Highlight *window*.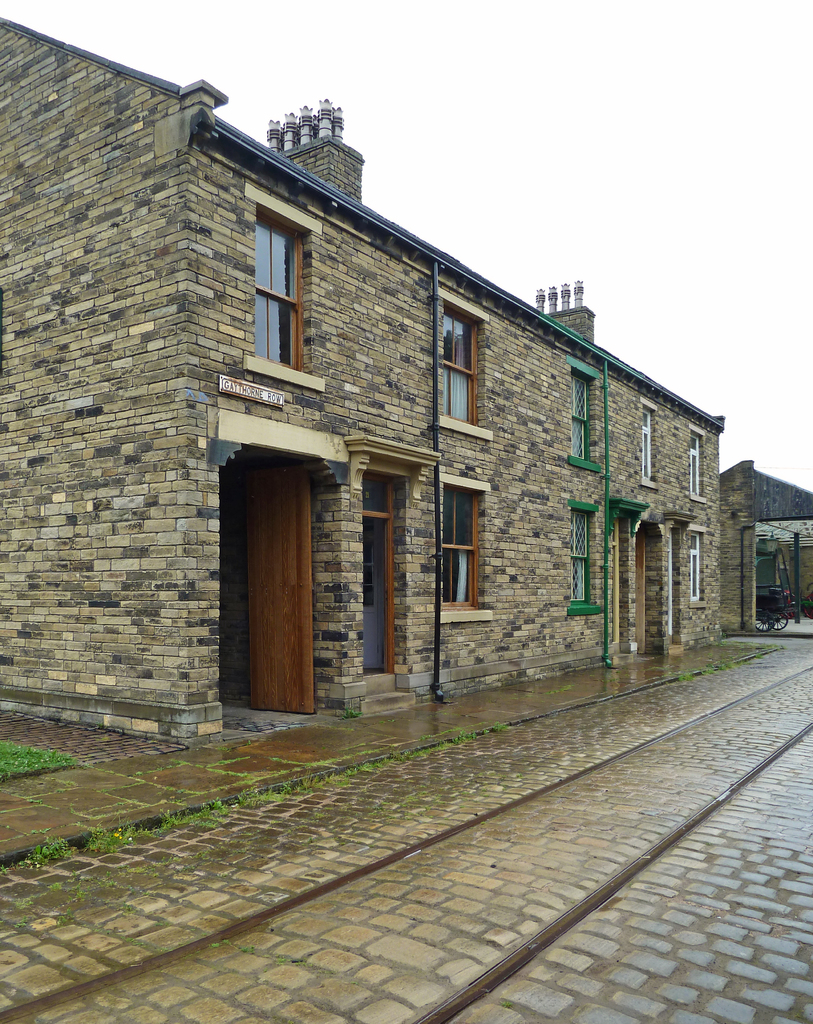
Highlighted region: box(691, 531, 705, 600).
